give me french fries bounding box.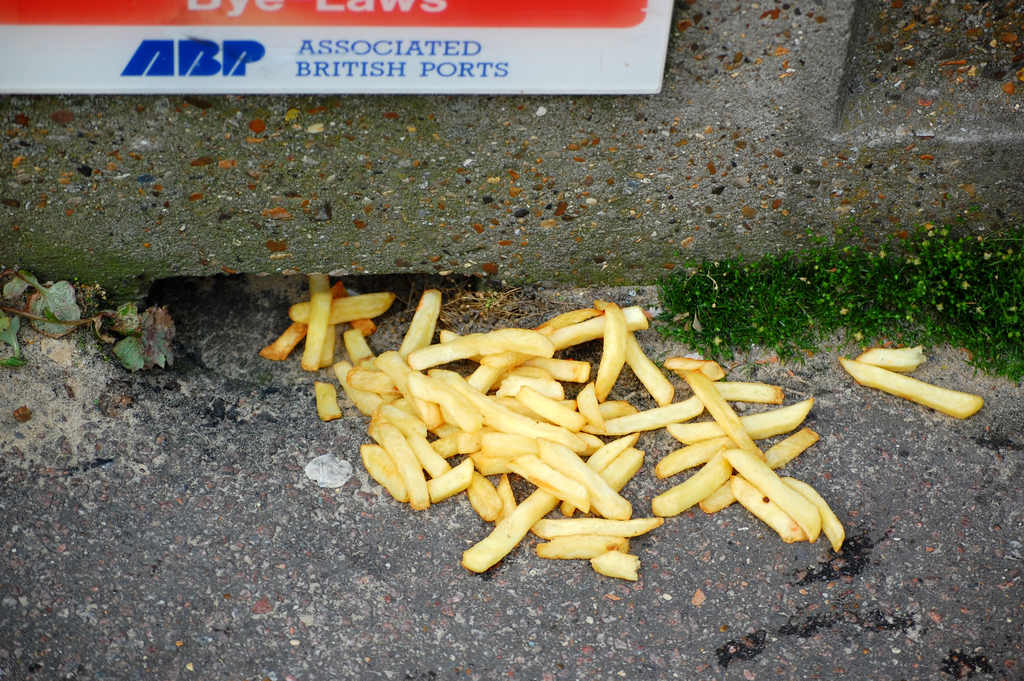
697:422:818:517.
